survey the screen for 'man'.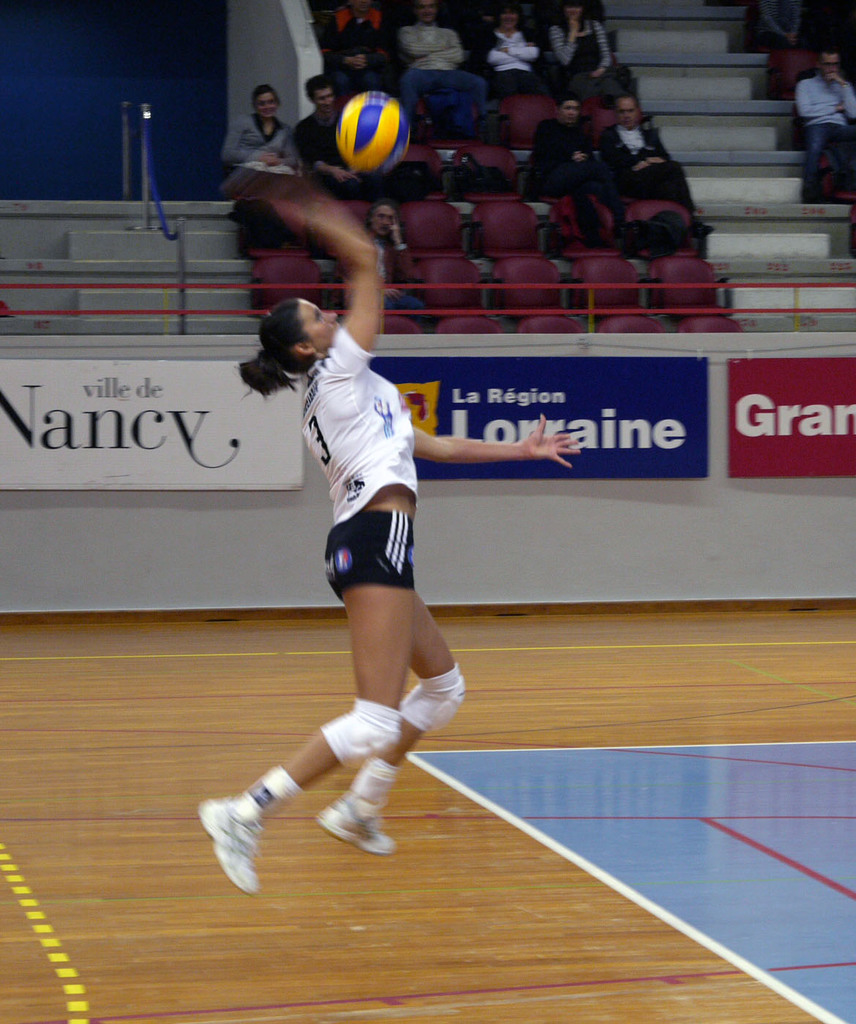
Survey found: {"left": 530, "top": 99, "right": 595, "bottom": 185}.
